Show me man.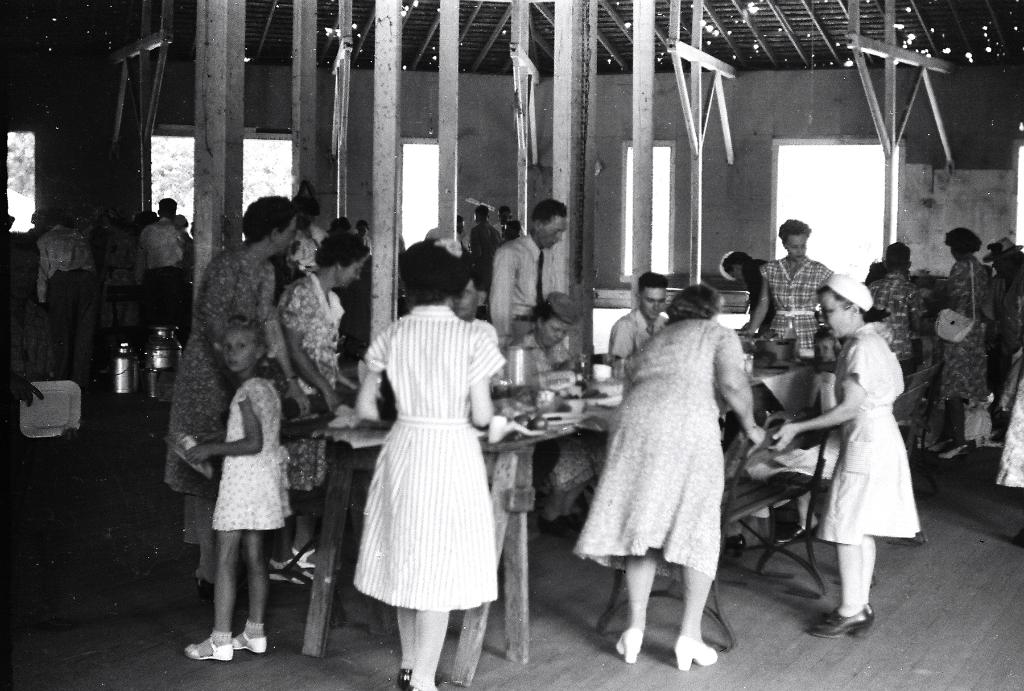
man is here: 604/271/670/369.
